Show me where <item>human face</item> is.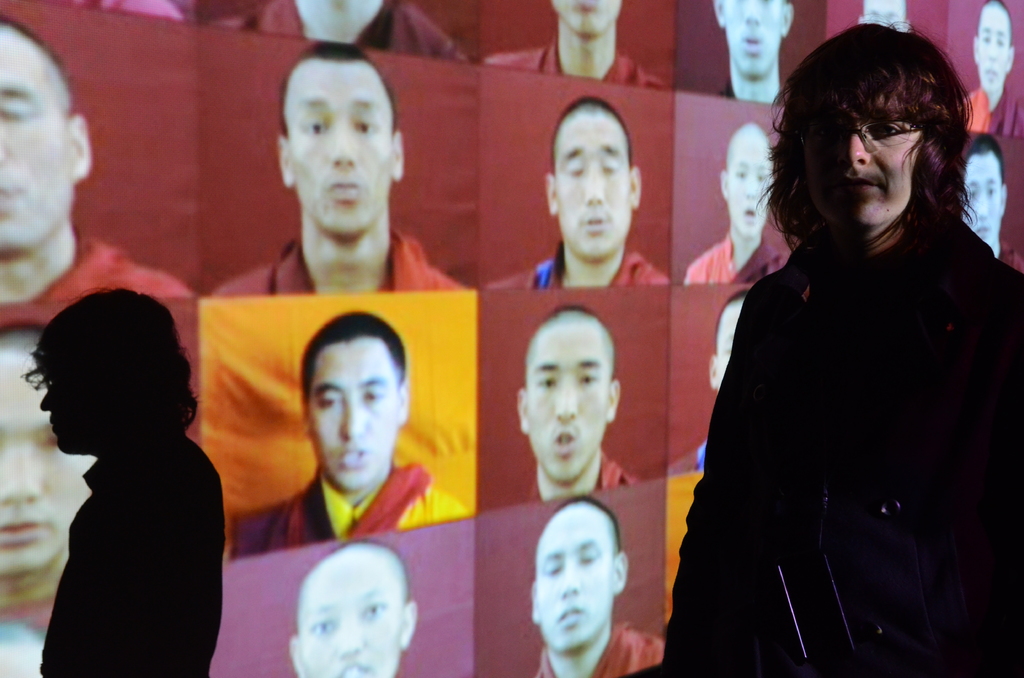
<item>human face</item> is at pyautogui.locateOnScreen(551, 0, 620, 34).
